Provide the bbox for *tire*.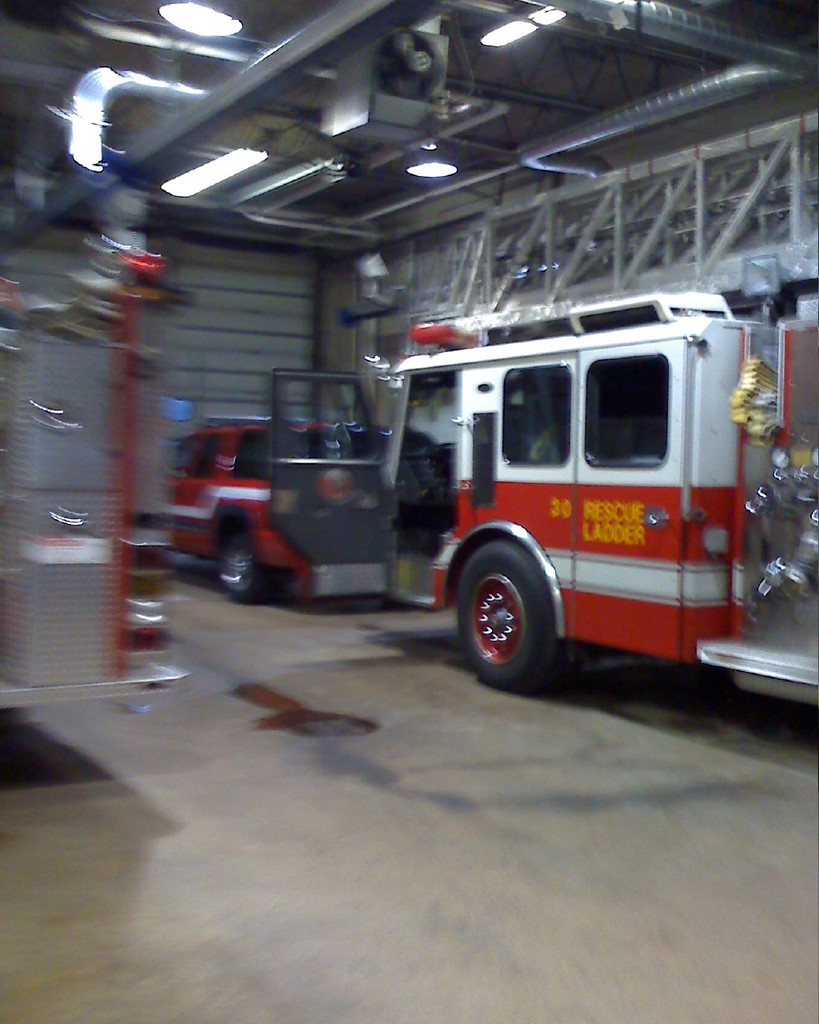
(x1=465, y1=524, x2=592, y2=678).
